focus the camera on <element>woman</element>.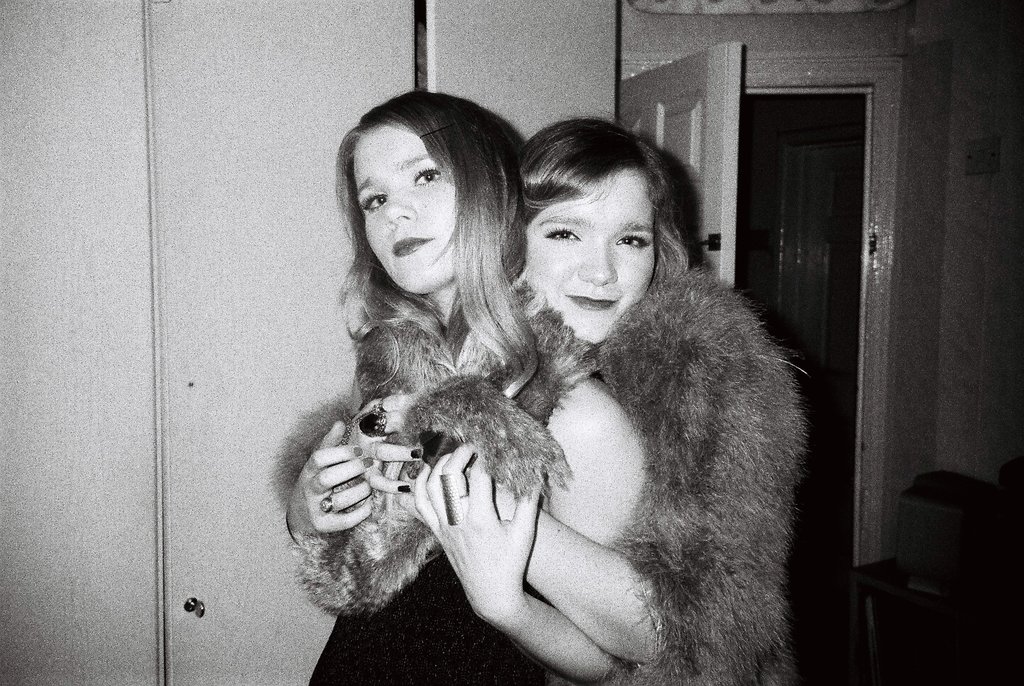
Focus region: 274:89:667:685.
